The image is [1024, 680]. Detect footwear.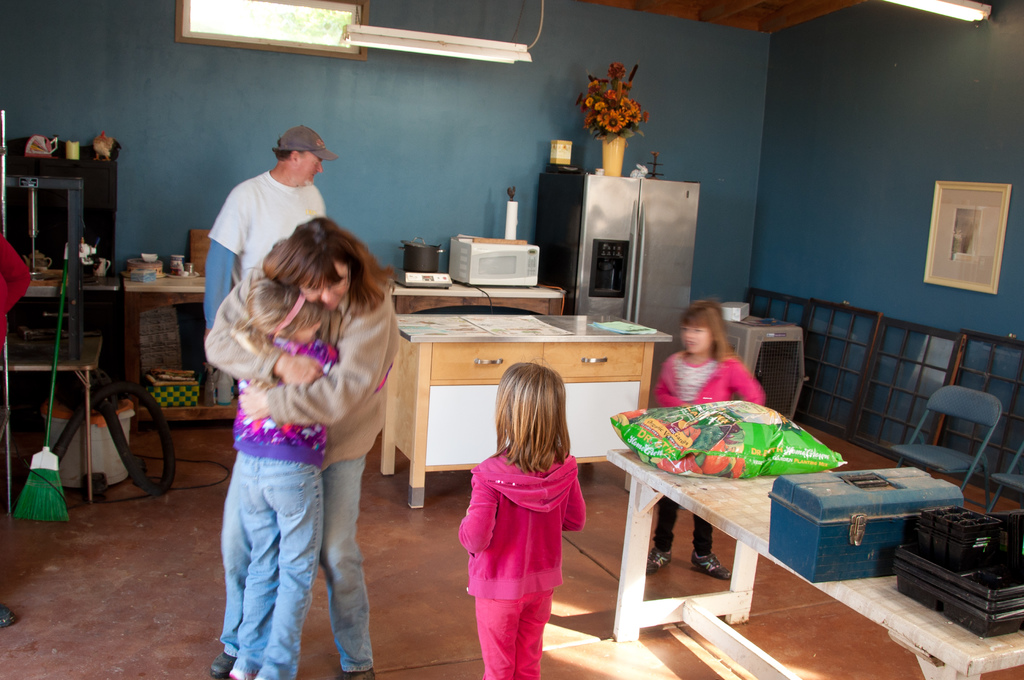
Detection: (204, 647, 232, 679).
